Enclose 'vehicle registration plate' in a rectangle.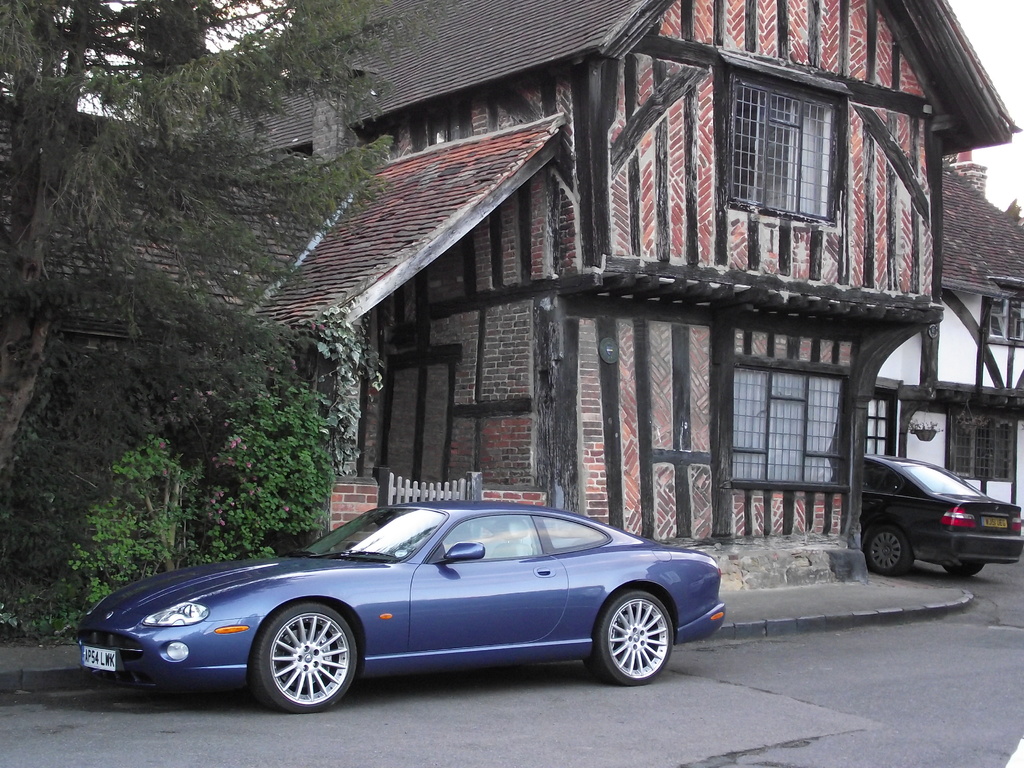
region(79, 650, 118, 671).
